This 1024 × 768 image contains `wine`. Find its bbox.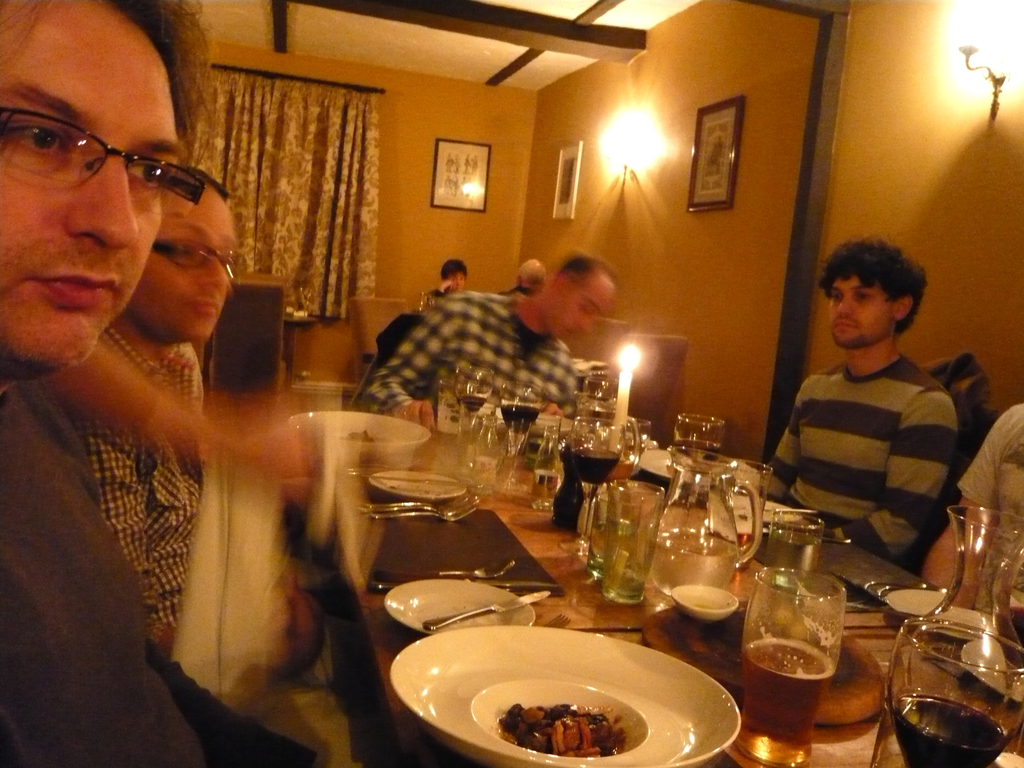
rect(734, 641, 833, 767).
